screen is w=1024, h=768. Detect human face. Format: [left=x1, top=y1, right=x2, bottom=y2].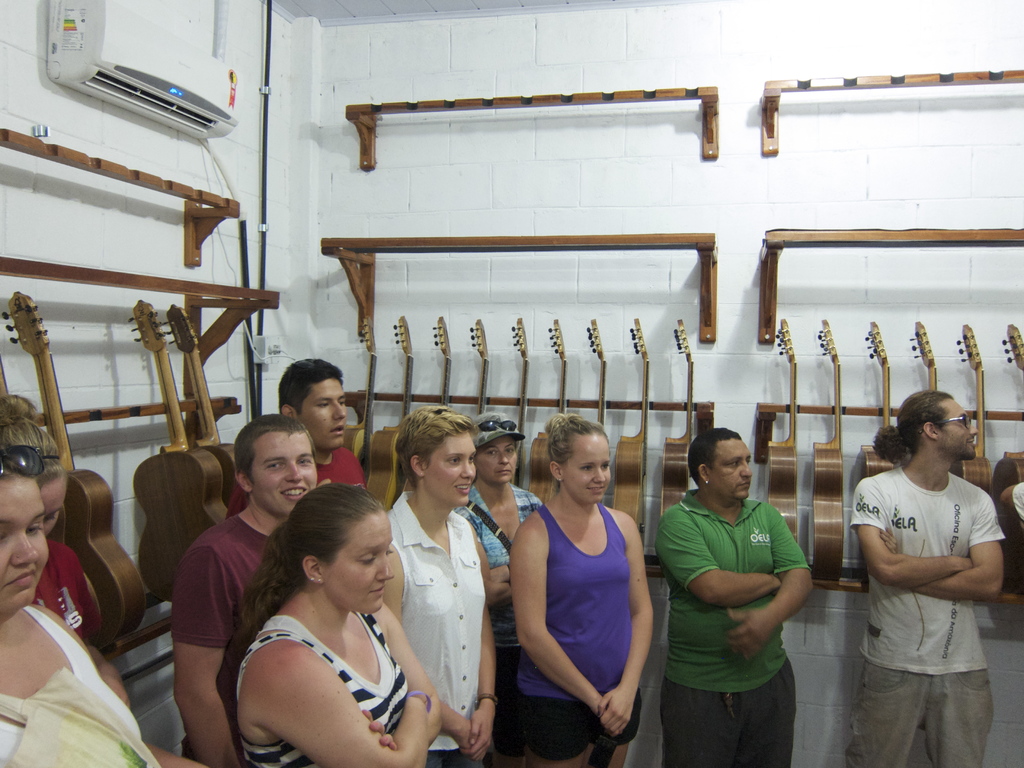
[left=944, top=403, right=980, bottom=458].
